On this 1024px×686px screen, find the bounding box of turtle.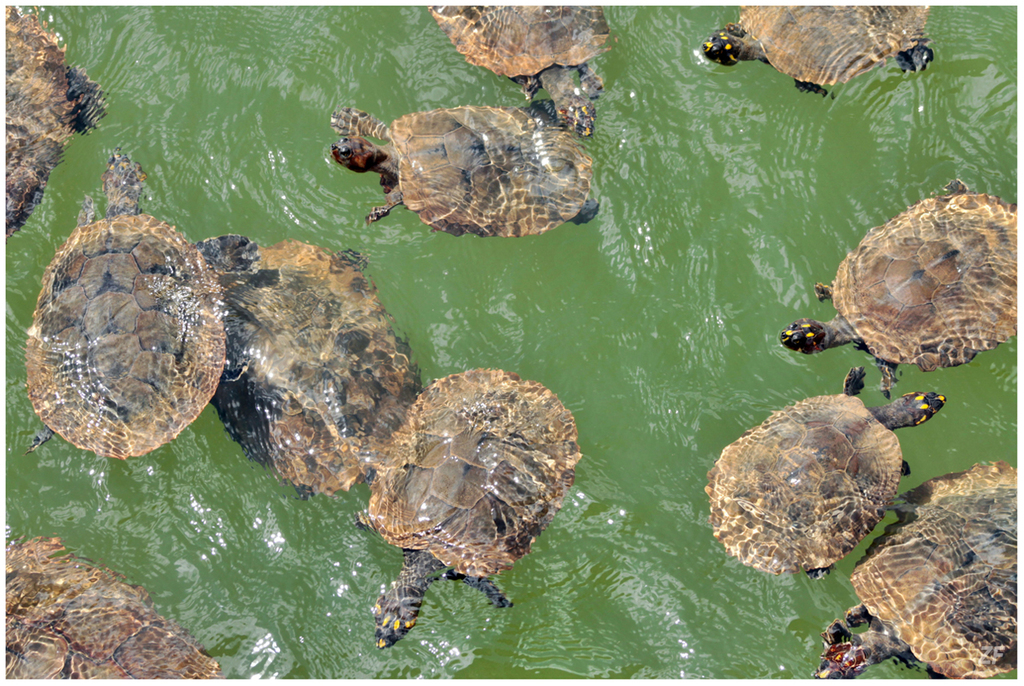
Bounding box: <region>702, 0, 937, 96</region>.
